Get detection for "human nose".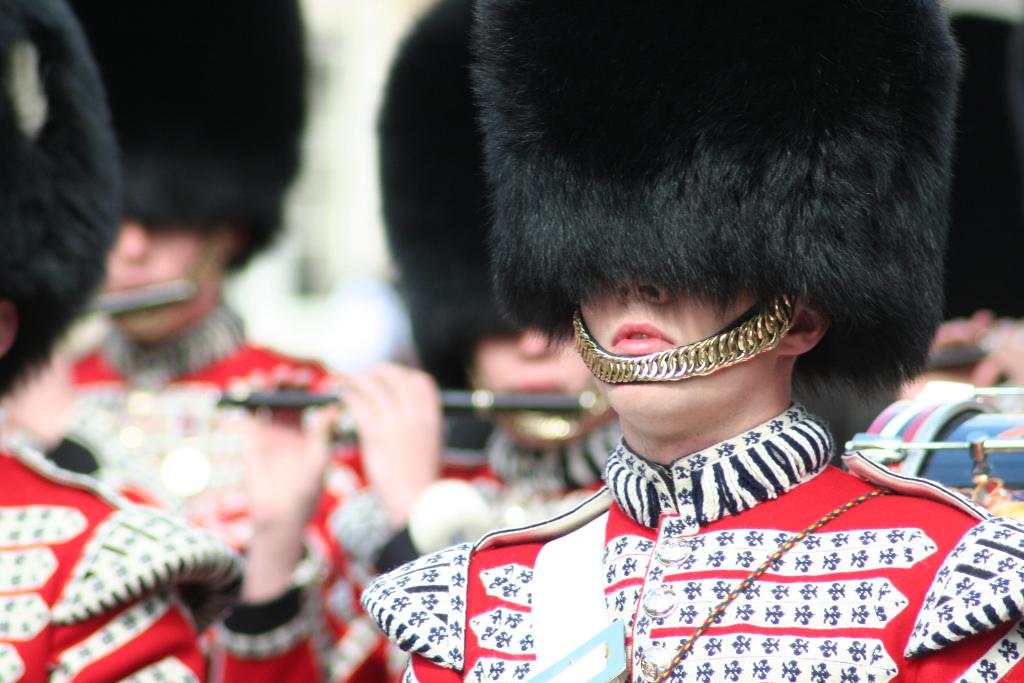
Detection: 617:270:671:301.
